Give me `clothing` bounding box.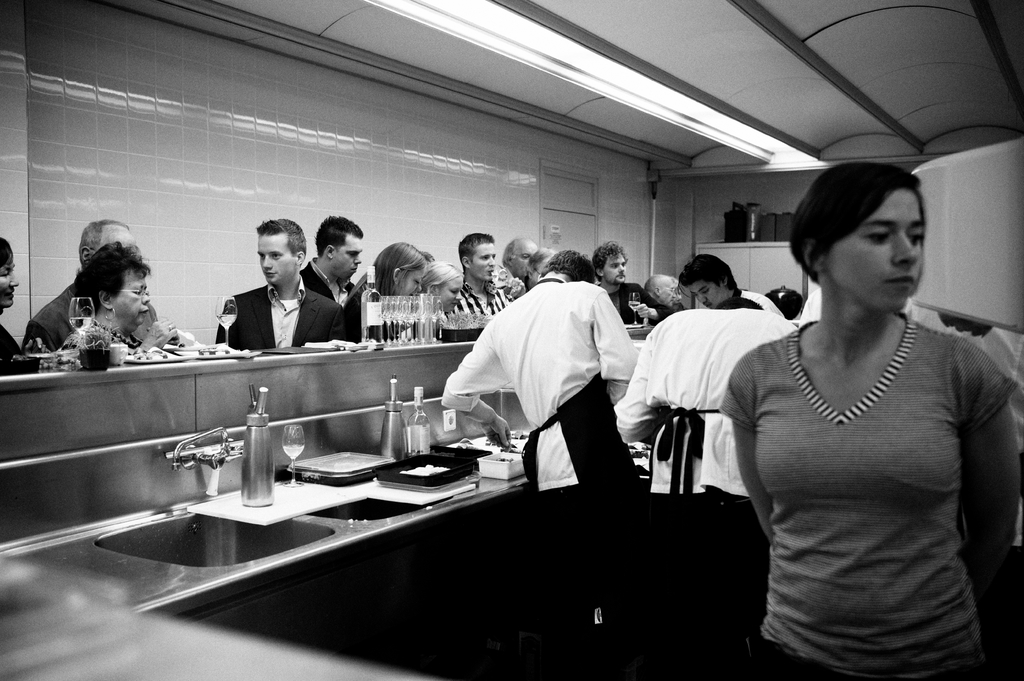
(left=456, top=276, right=525, bottom=326).
